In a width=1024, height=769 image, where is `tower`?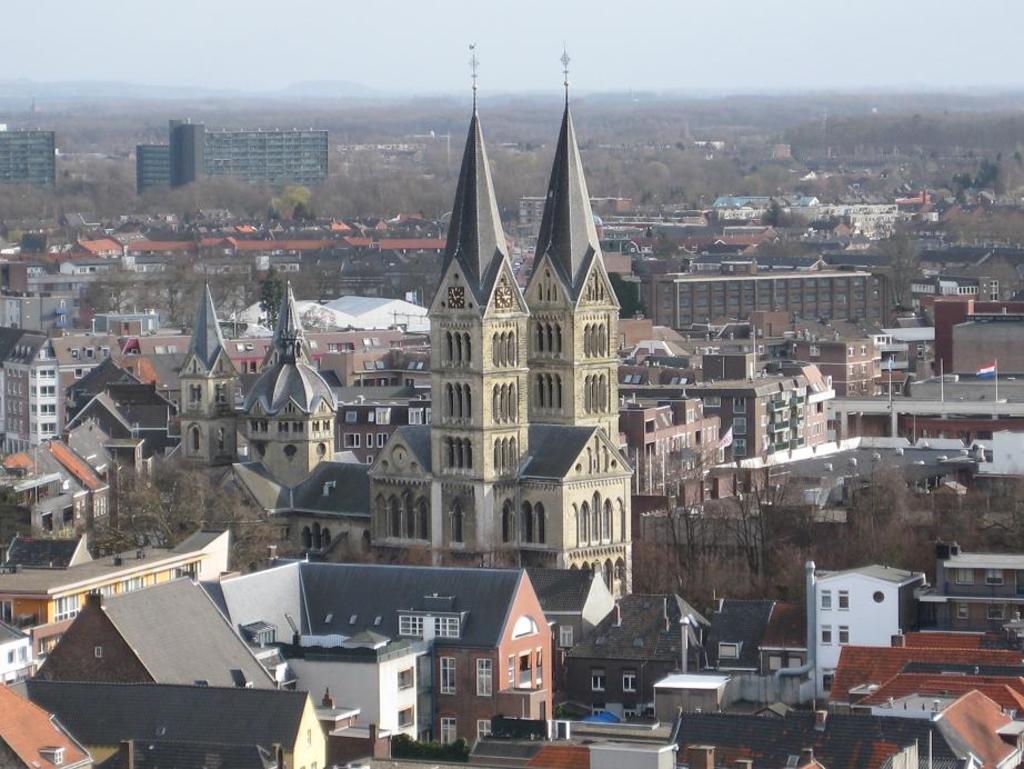
[192,50,715,628].
